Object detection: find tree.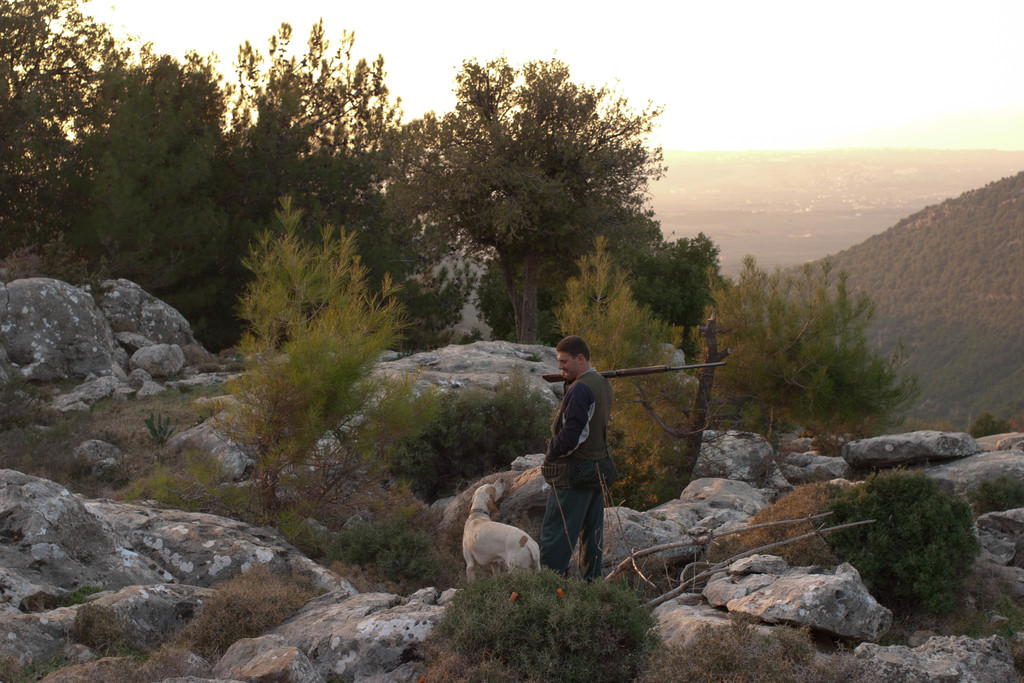
bbox(199, 190, 404, 526).
